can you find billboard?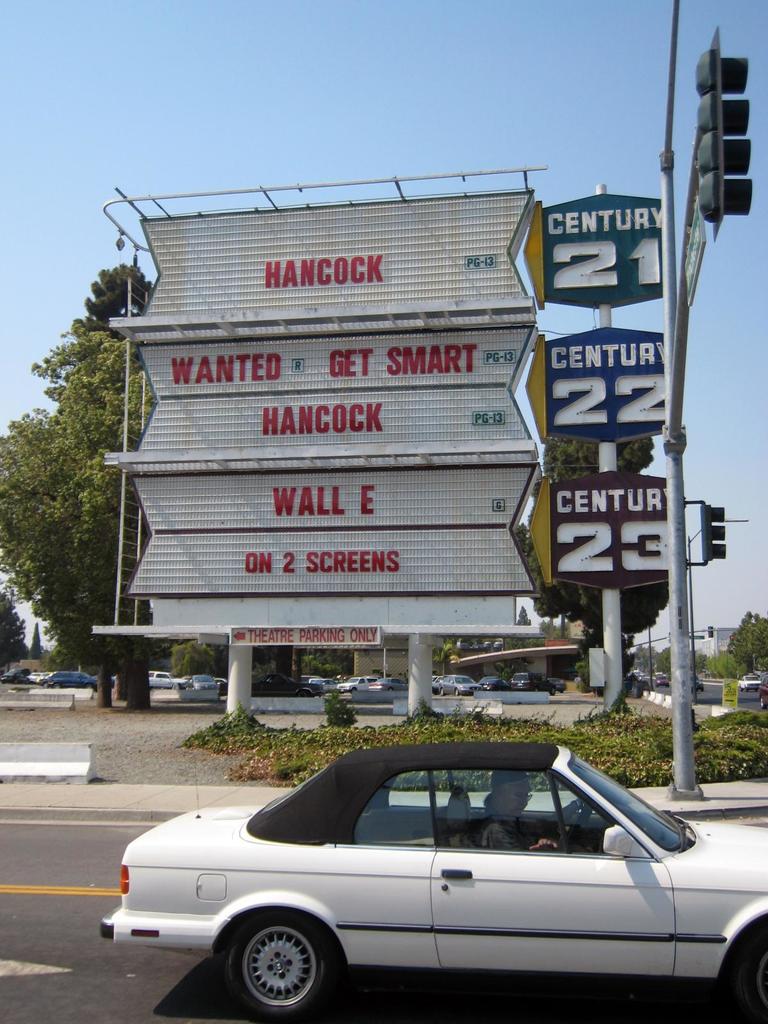
Yes, bounding box: [98, 454, 520, 633].
